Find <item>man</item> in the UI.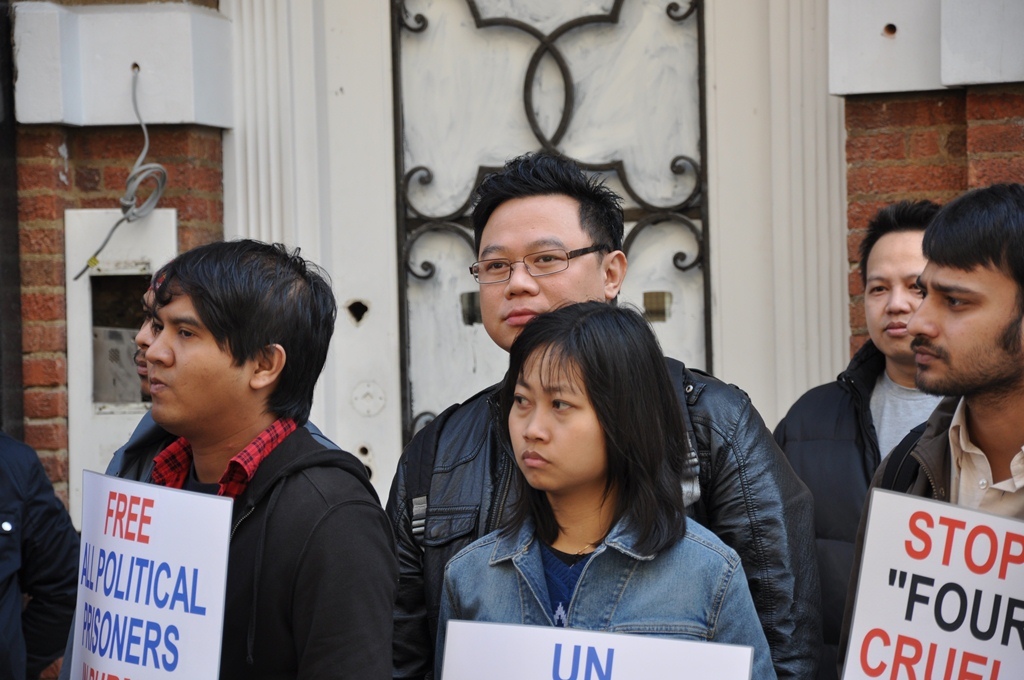
UI element at left=376, top=139, right=807, bottom=679.
